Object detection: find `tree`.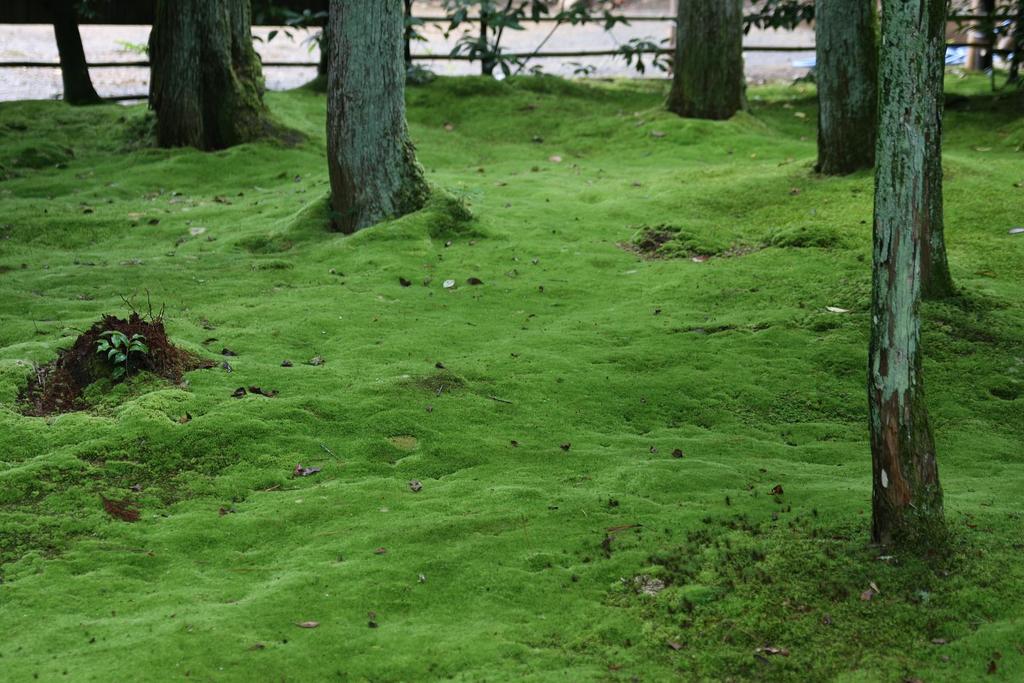
box=[662, 0, 749, 129].
